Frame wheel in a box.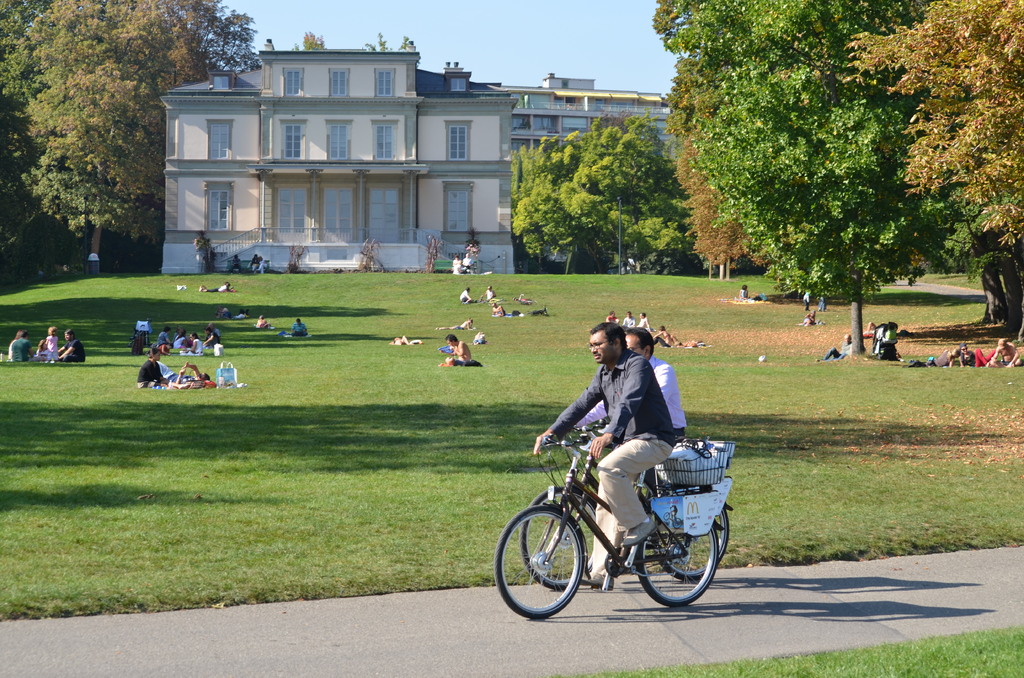
518,480,586,588.
